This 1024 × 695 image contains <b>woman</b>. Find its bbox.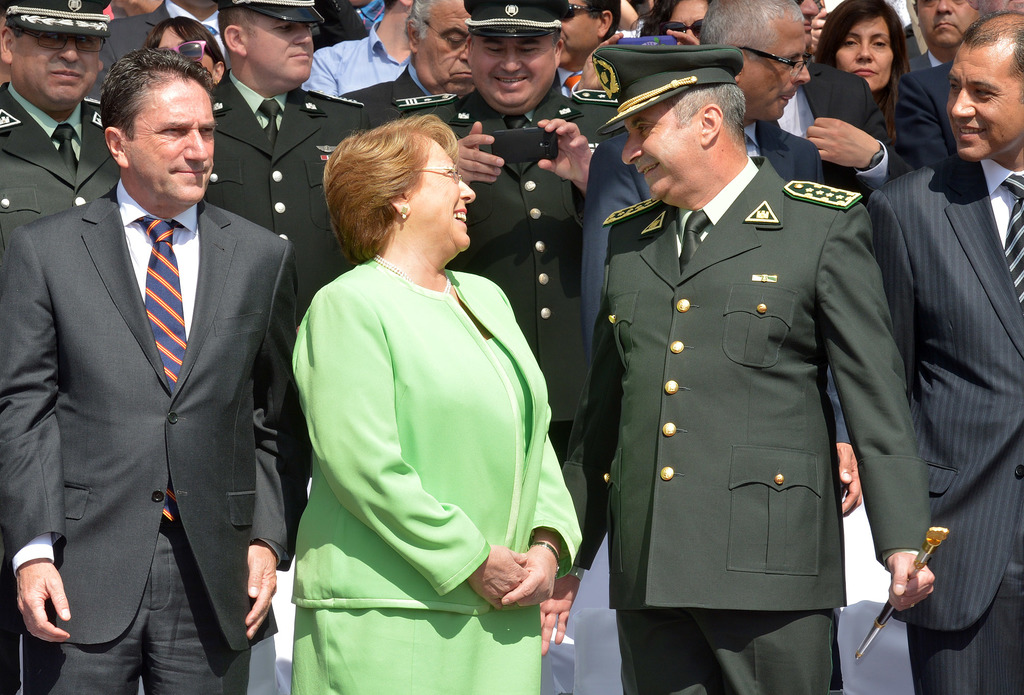
[140,12,229,90].
